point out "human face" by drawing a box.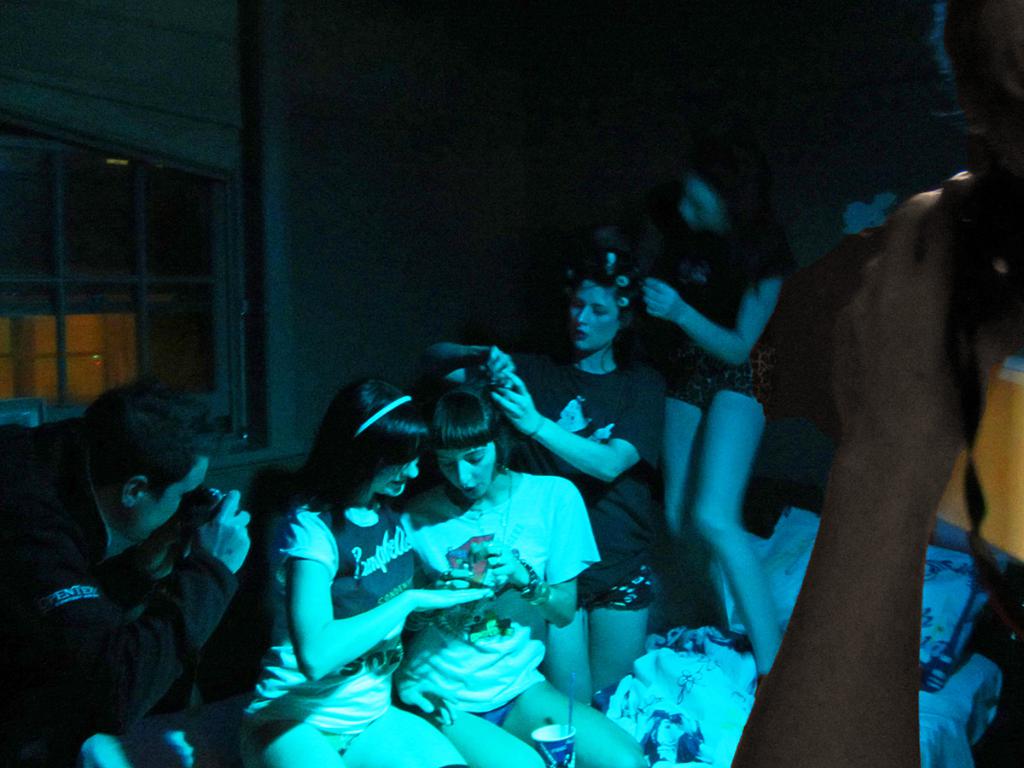
(131,457,211,540).
